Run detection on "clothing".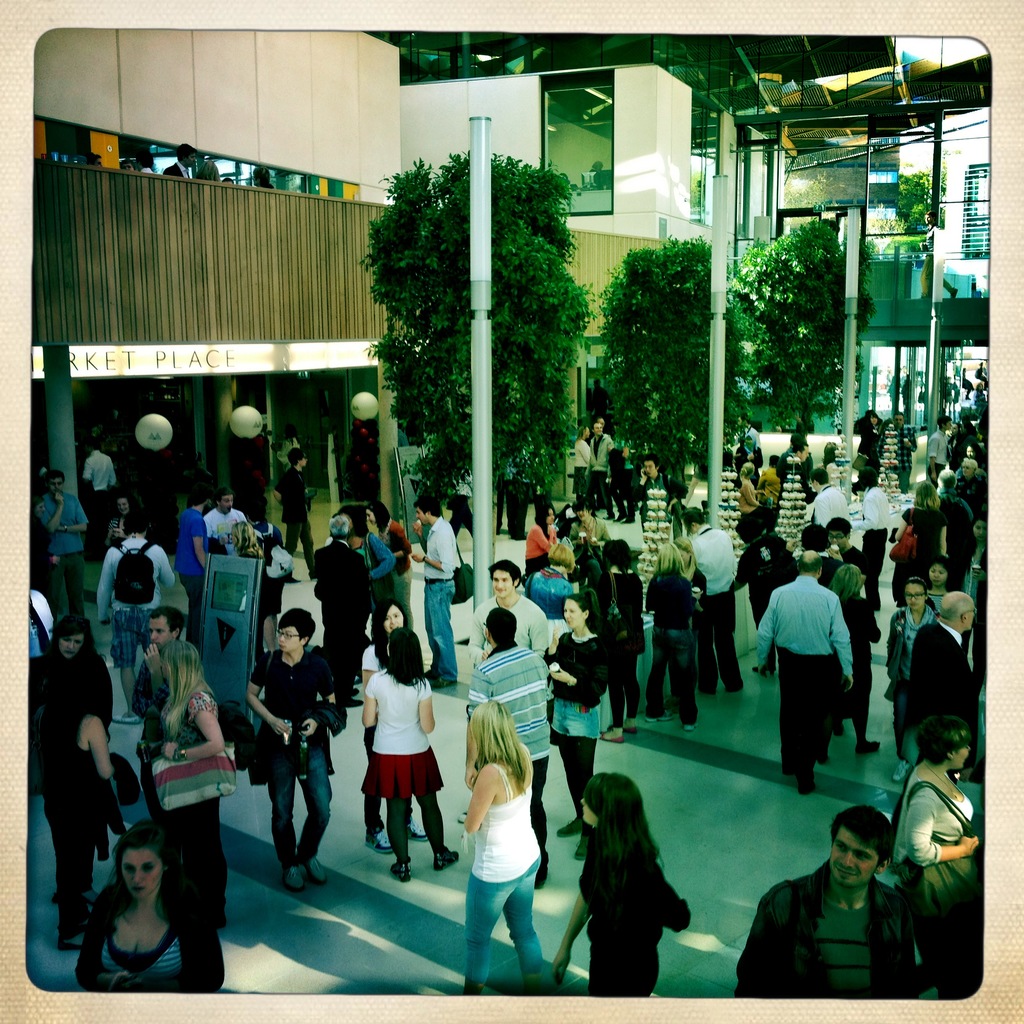
Result: (left=90, top=438, right=115, bottom=545).
